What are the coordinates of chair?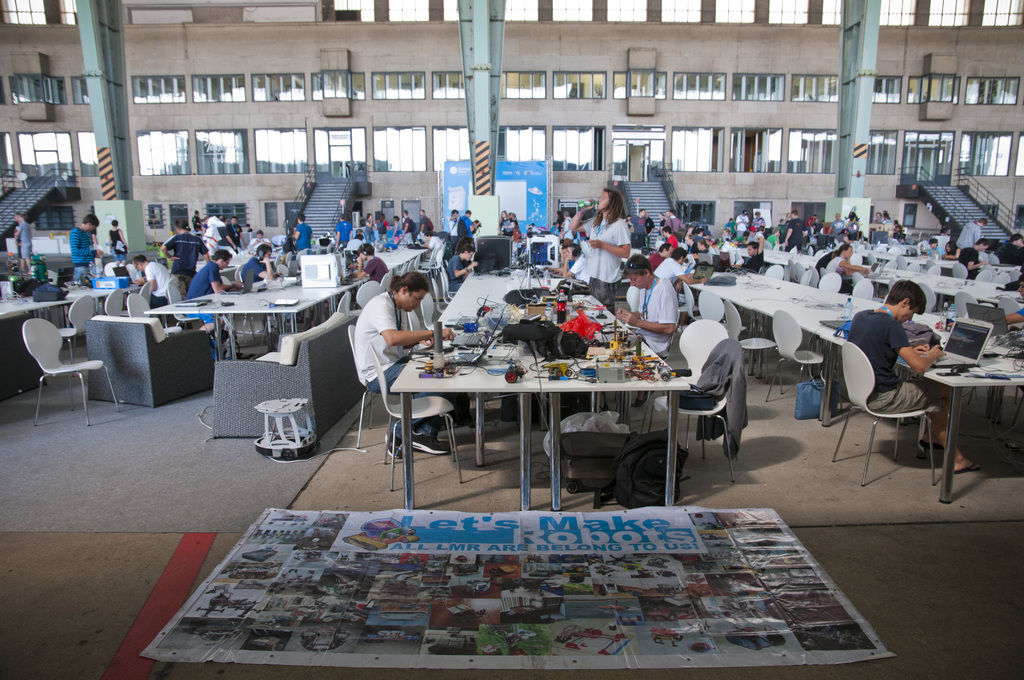
[x1=817, y1=270, x2=840, y2=293].
